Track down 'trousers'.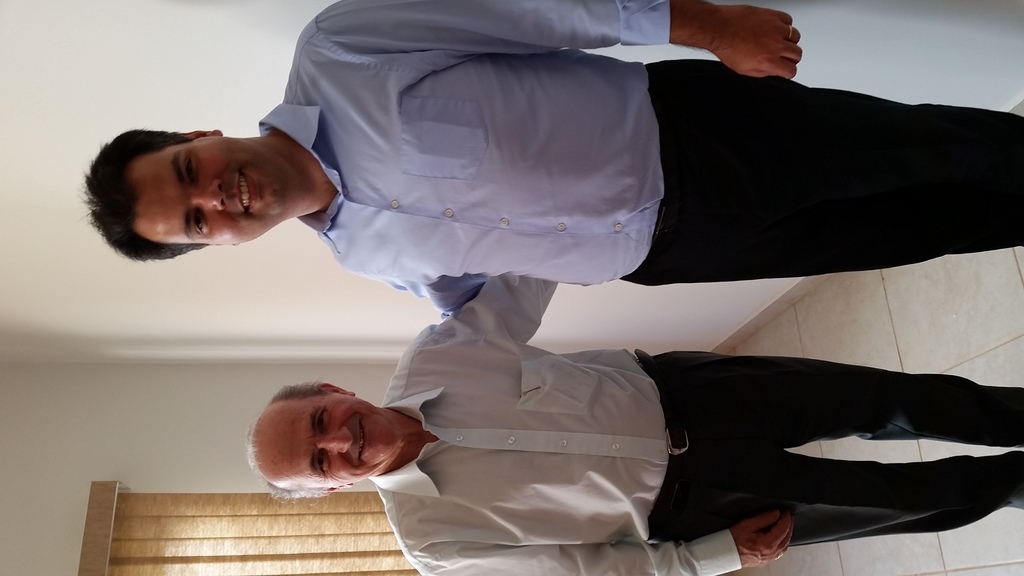
Tracked to 616,60,1023,289.
